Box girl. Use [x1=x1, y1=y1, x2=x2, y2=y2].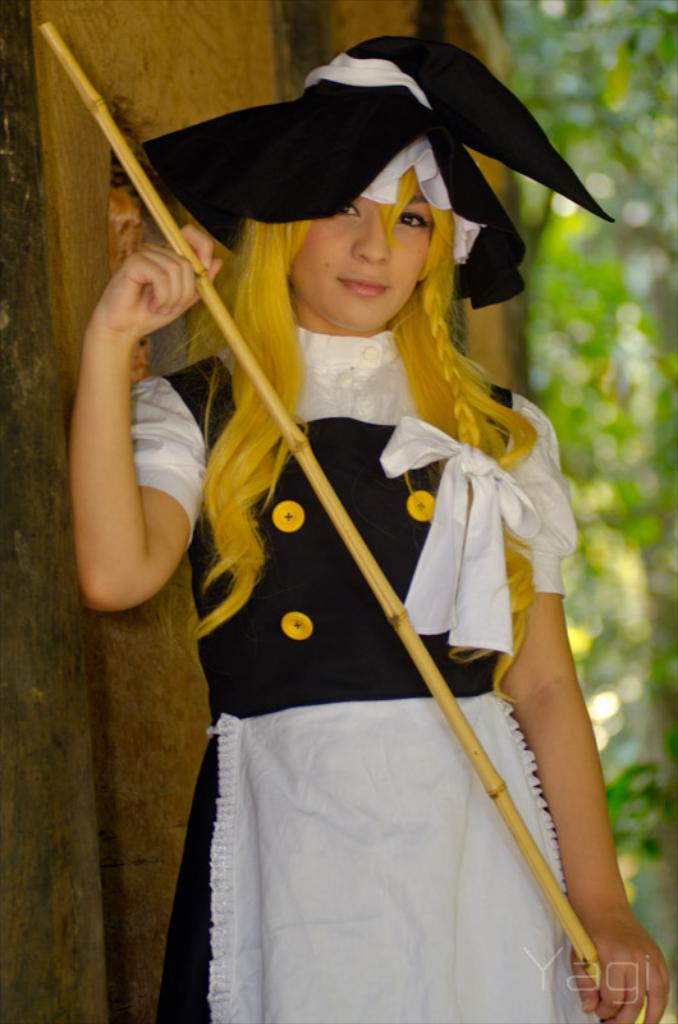
[x1=65, y1=27, x2=672, y2=1023].
